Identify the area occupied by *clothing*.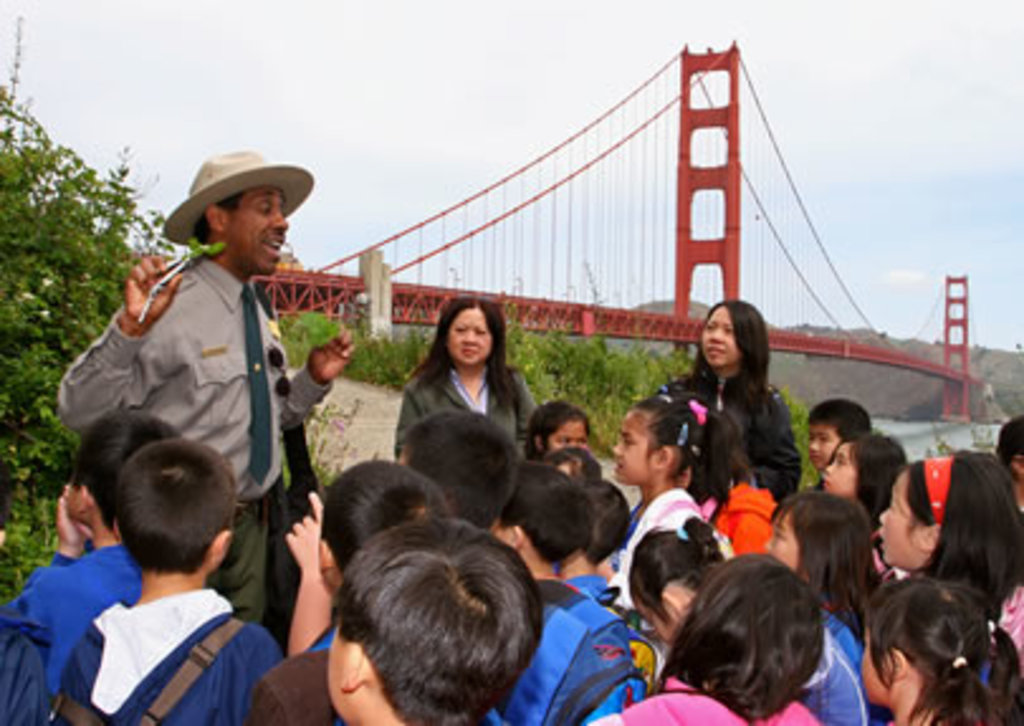
Area: crop(536, 579, 579, 635).
